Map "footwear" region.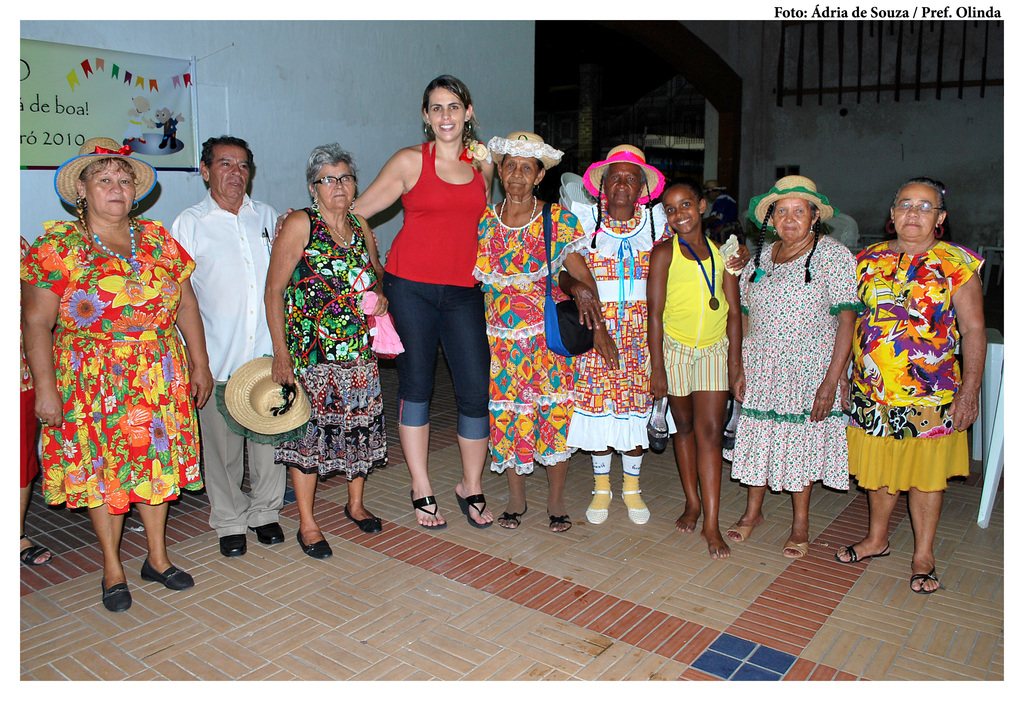
Mapped to [16,535,54,566].
